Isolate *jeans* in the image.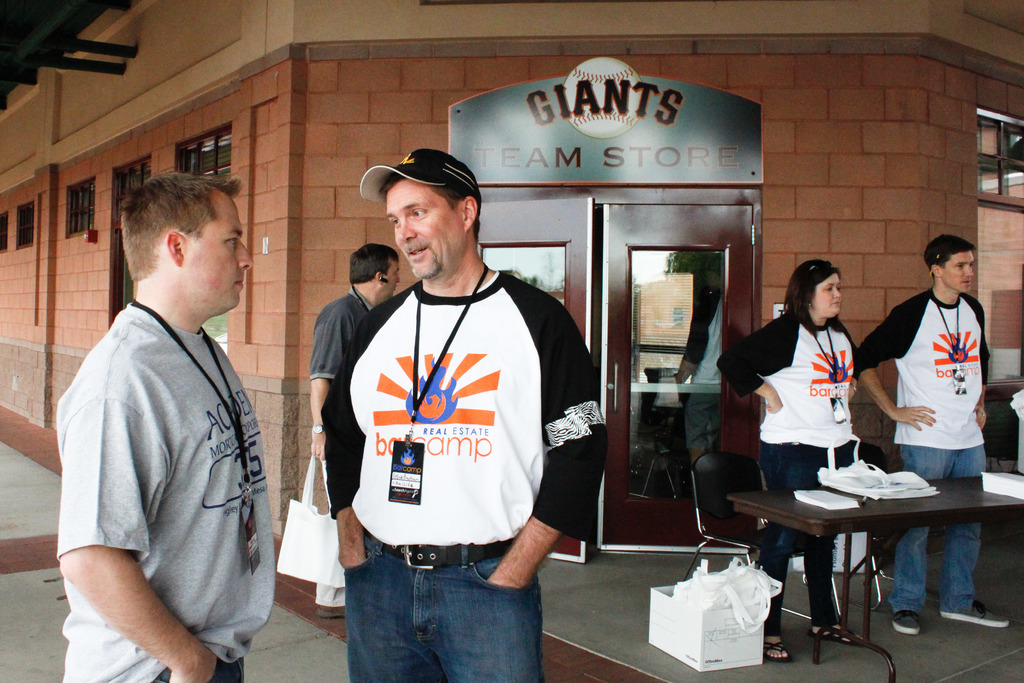
Isolated region: {"x1": 893, "y1": 447, "x2": 979, "y2": 612}.
